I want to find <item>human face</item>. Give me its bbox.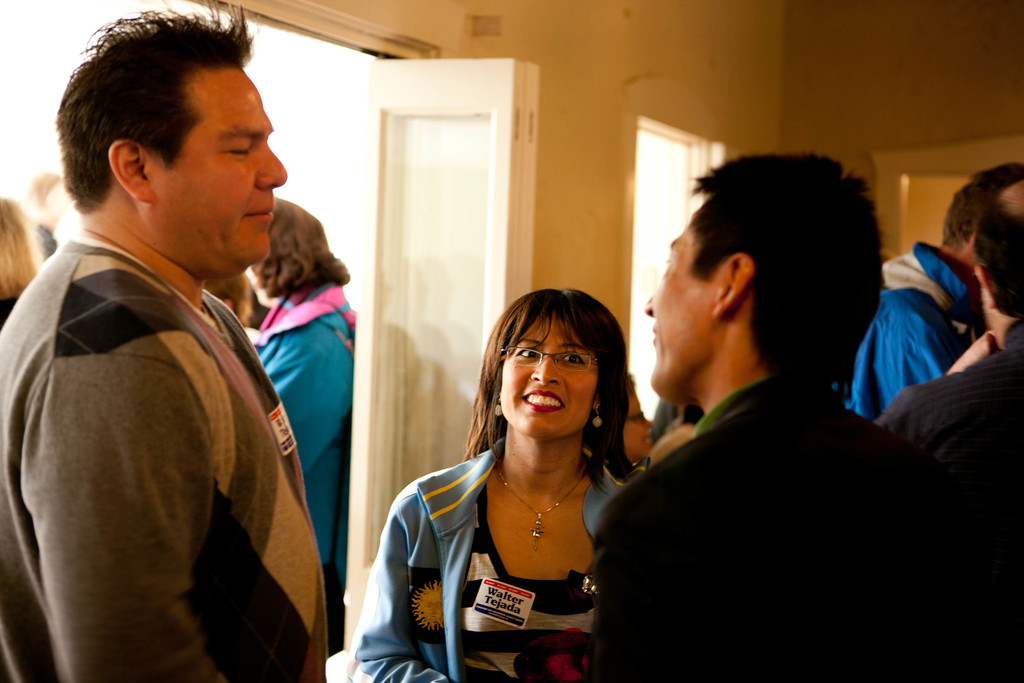
(x1=152, y1=68, x2=295, y2=263).
